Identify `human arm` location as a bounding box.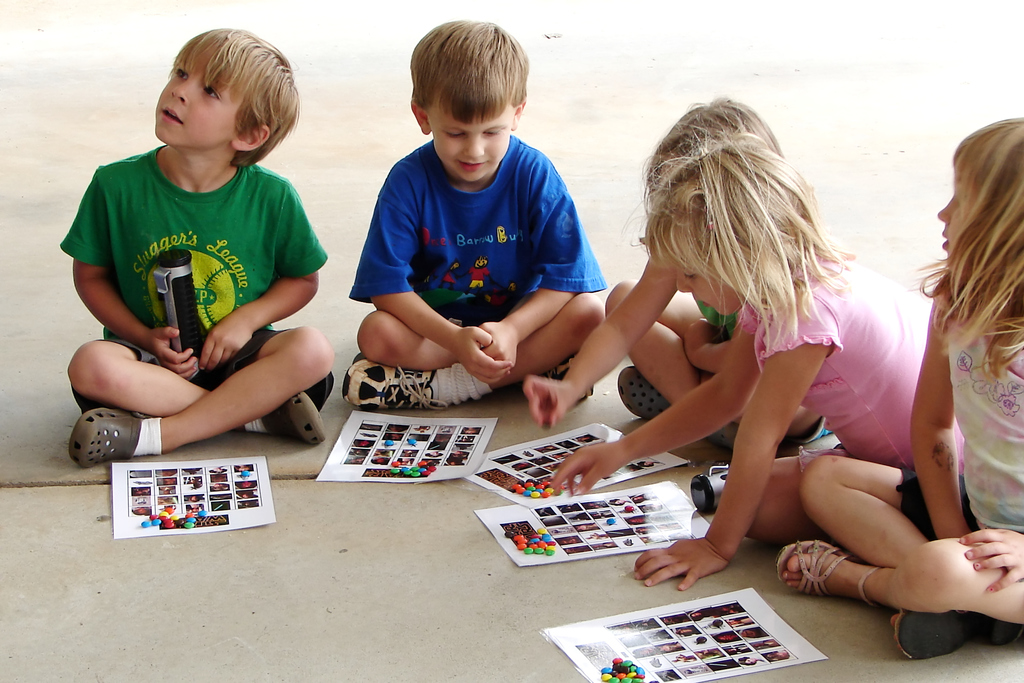
<region>541, 304, 763, 495</region>.
